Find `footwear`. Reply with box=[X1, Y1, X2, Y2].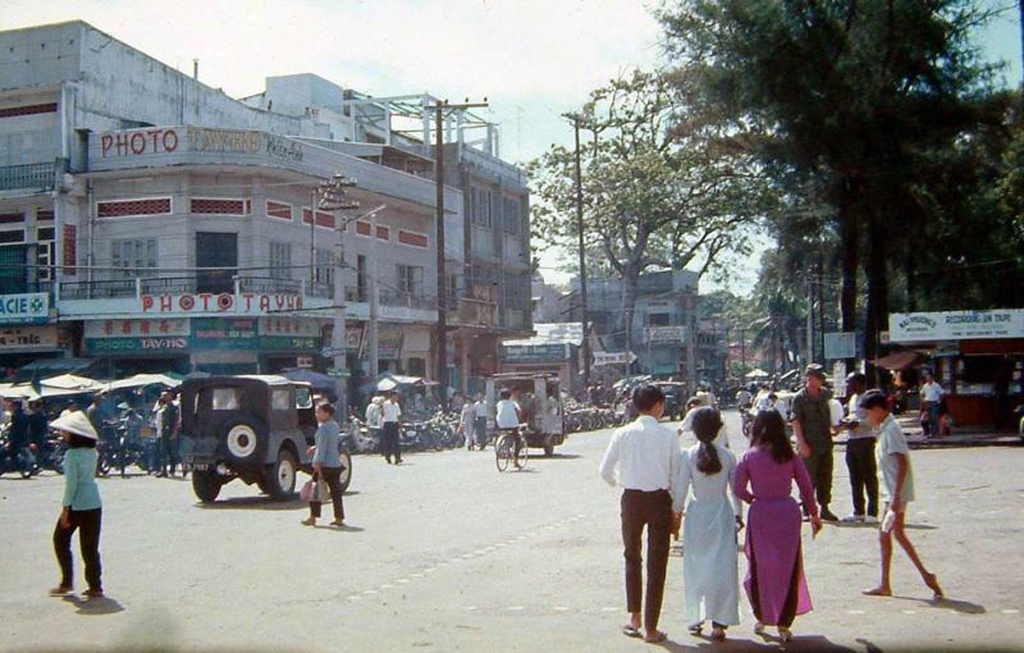
box=[643, 630, 665, 644].
